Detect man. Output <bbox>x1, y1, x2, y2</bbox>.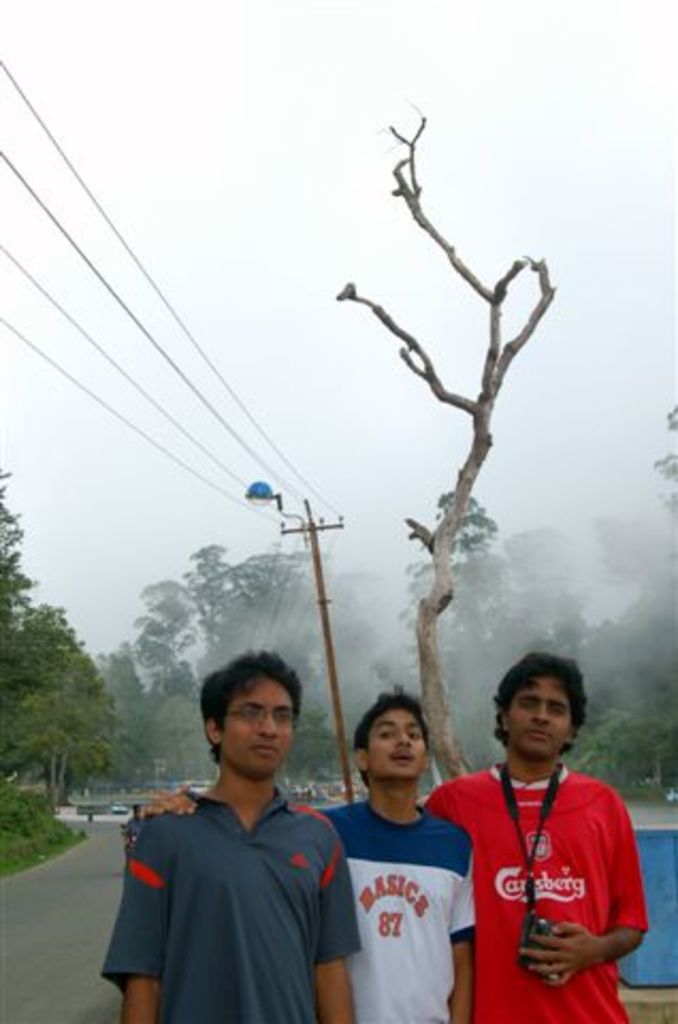
<bbox>147, 695, 473, 1022</bbox>.
